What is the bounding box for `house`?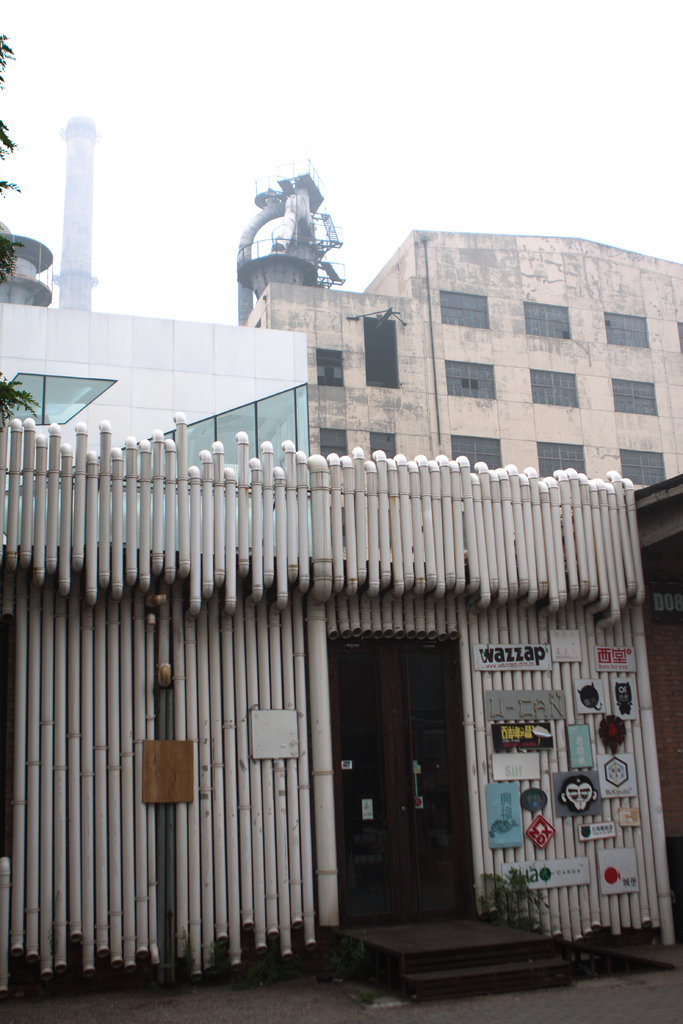
(230, 230, 682, 476).
